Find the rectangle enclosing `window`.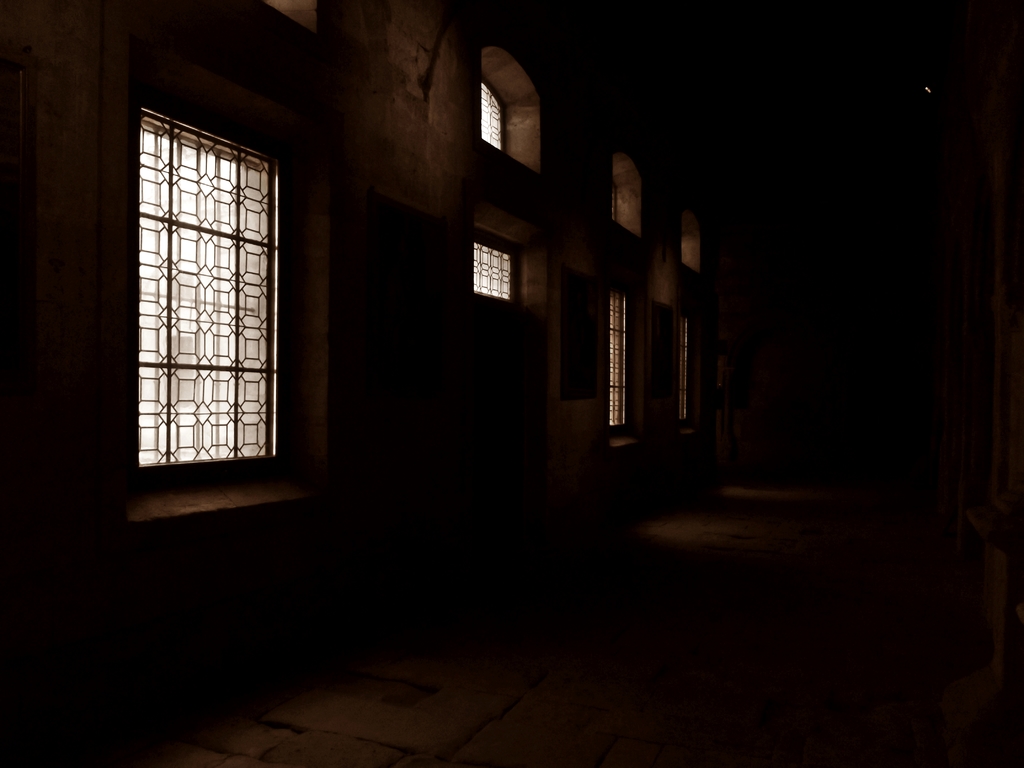
select_region(470, 241, 520, 305).
